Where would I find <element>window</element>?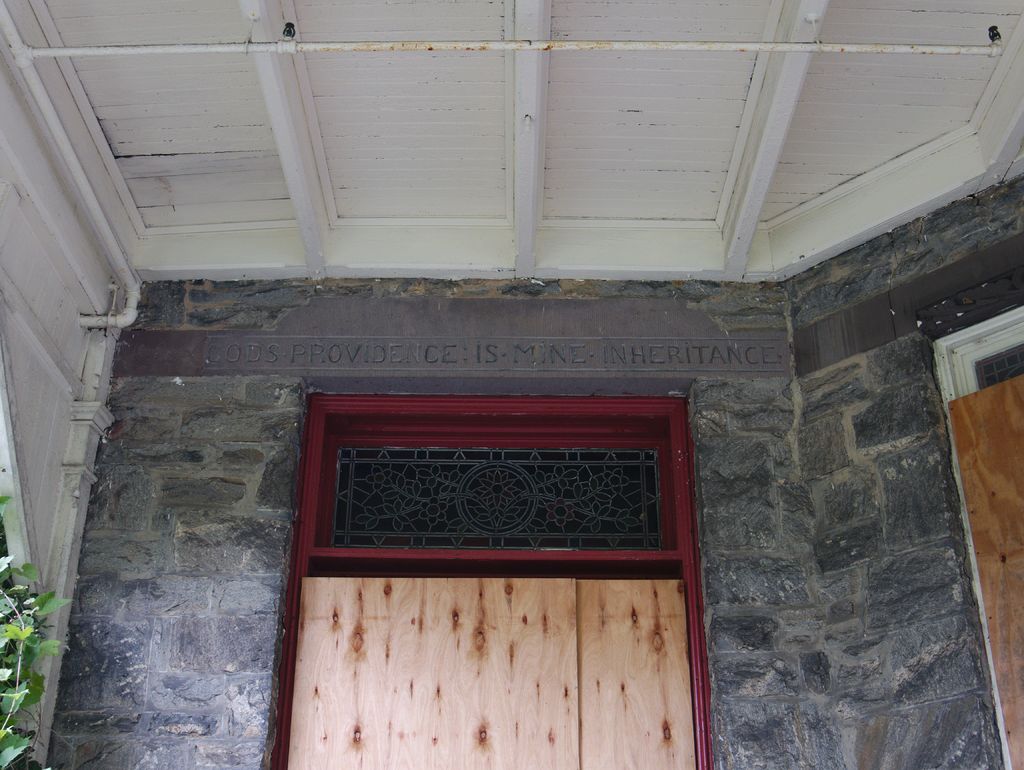
At [x1=319, y1=413, x2=687, y2=595].
